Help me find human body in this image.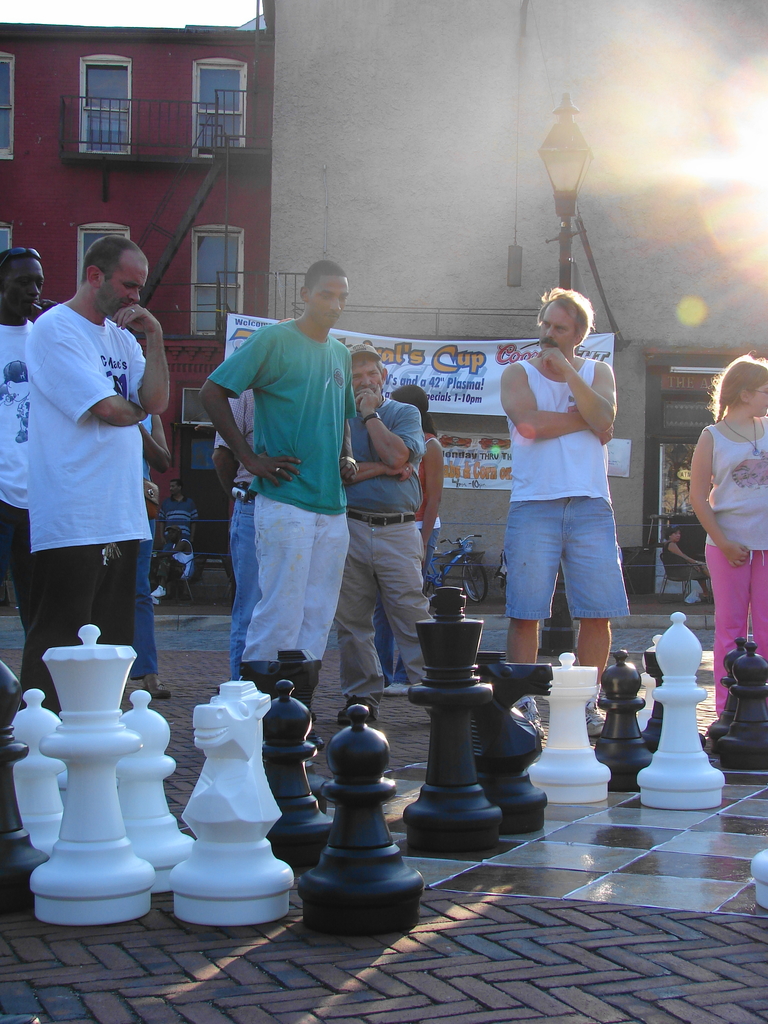
Found it: [x1=493, y1=267, x2=642, y2=704].
